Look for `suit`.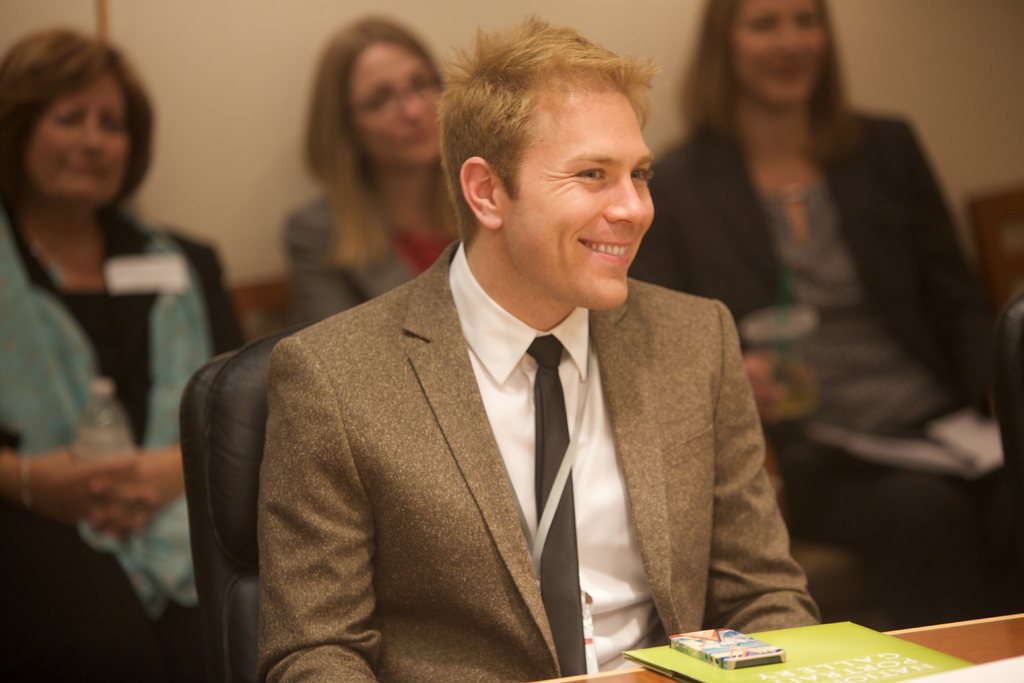
Found: detection(628, 113, 1007, 604).
